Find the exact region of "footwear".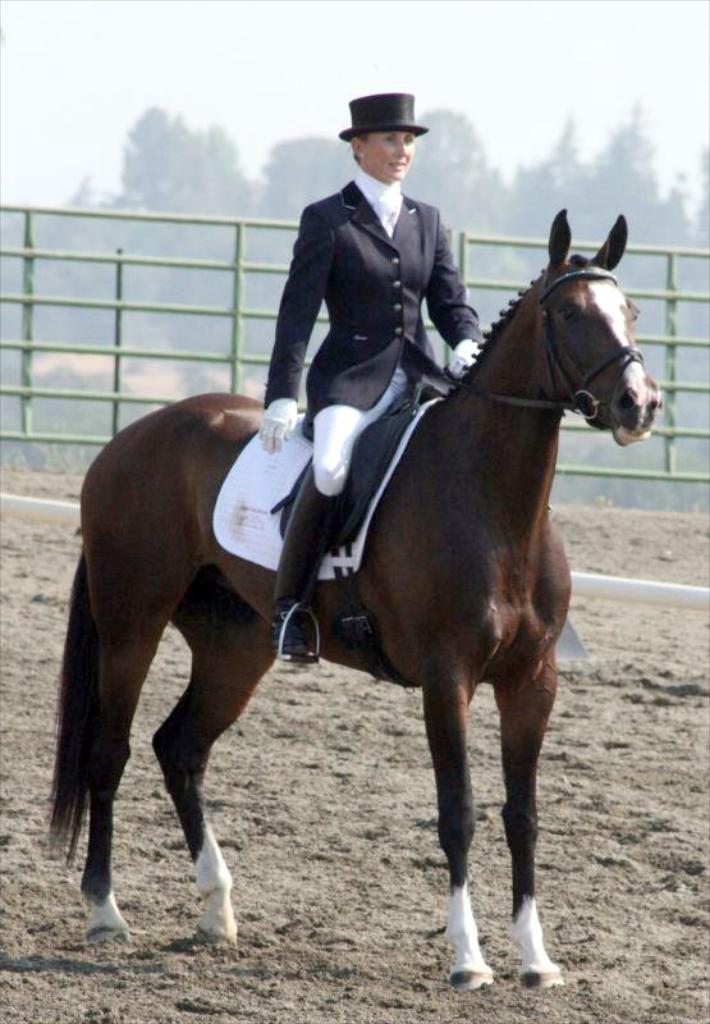
Exact region: <bbox>285, 489, 339, 667</bbox>.
